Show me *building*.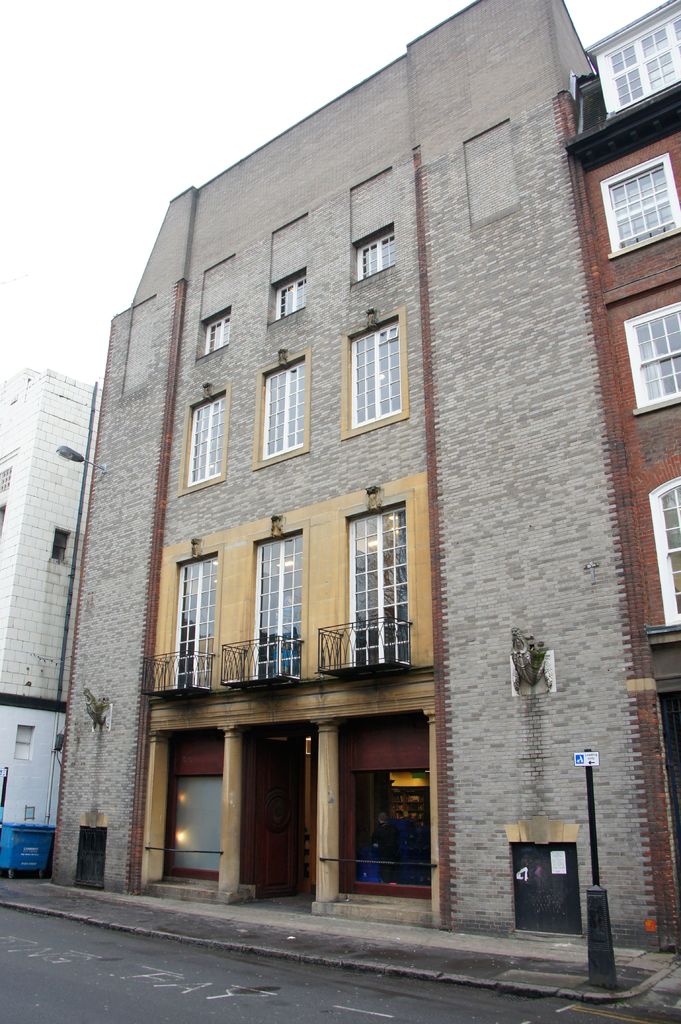
*building* is here: (x1=50, y1=0, x2=680, y2=956).
